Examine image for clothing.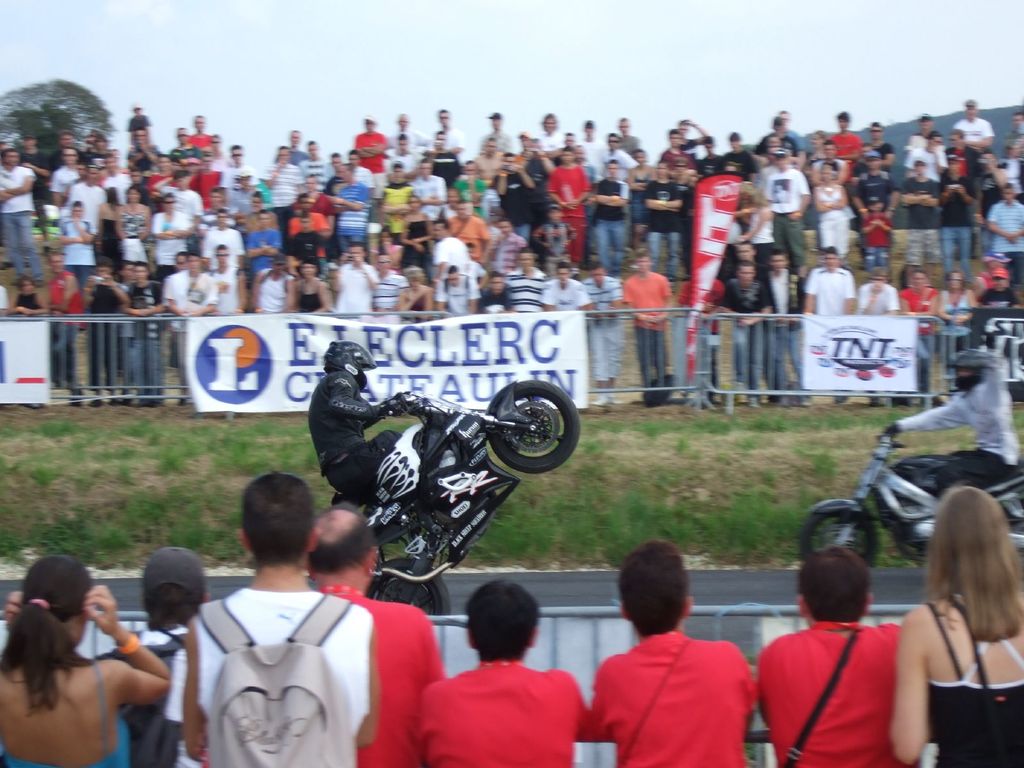
Examination result: {"x1": 335, "y1": 261, "x2": 377, "y2": 307}.
